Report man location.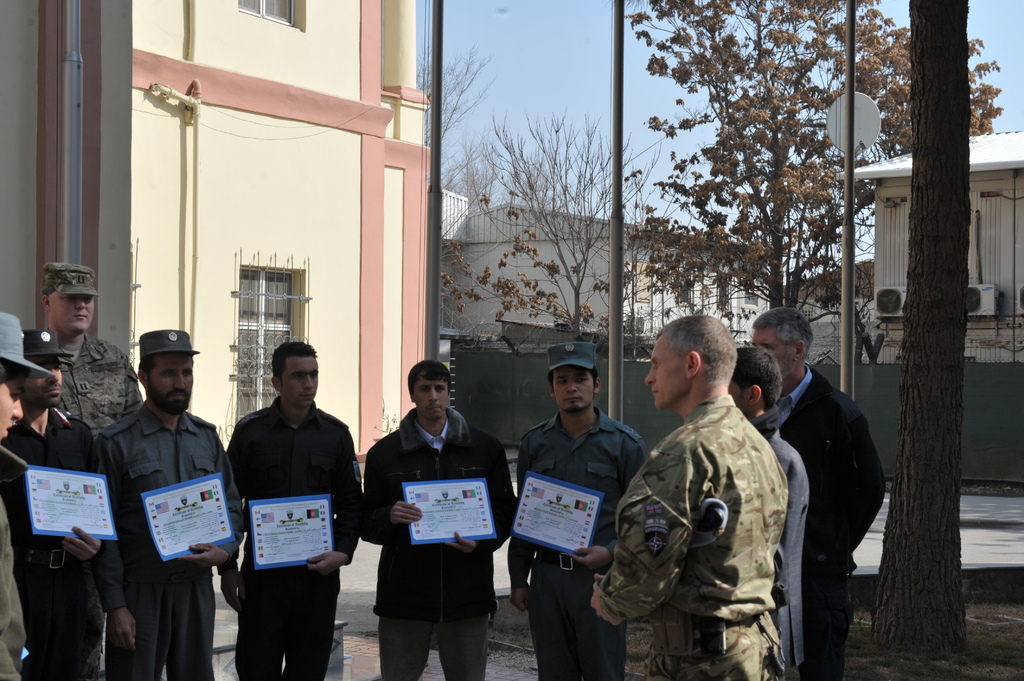
Report: Rect(749, 307, 889, 680).
